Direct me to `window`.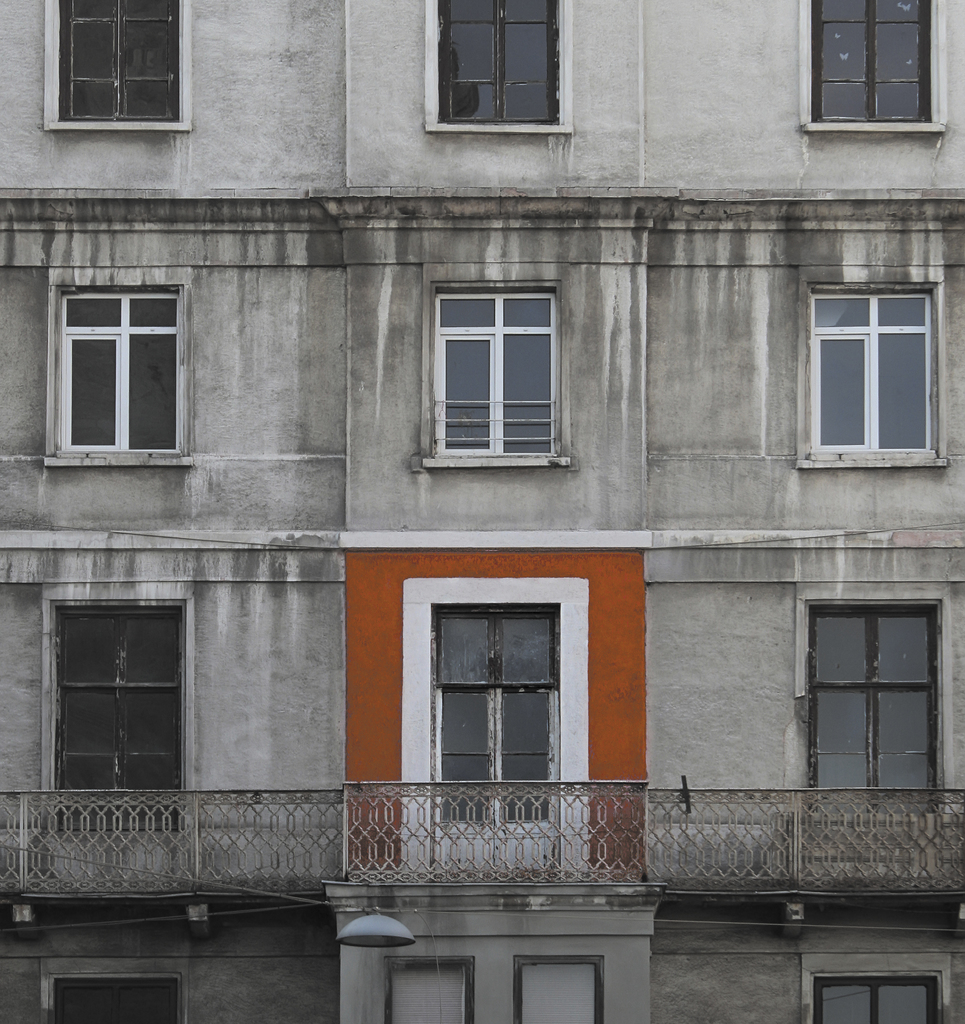
Direction: rect(425, 3, 577, 132).
